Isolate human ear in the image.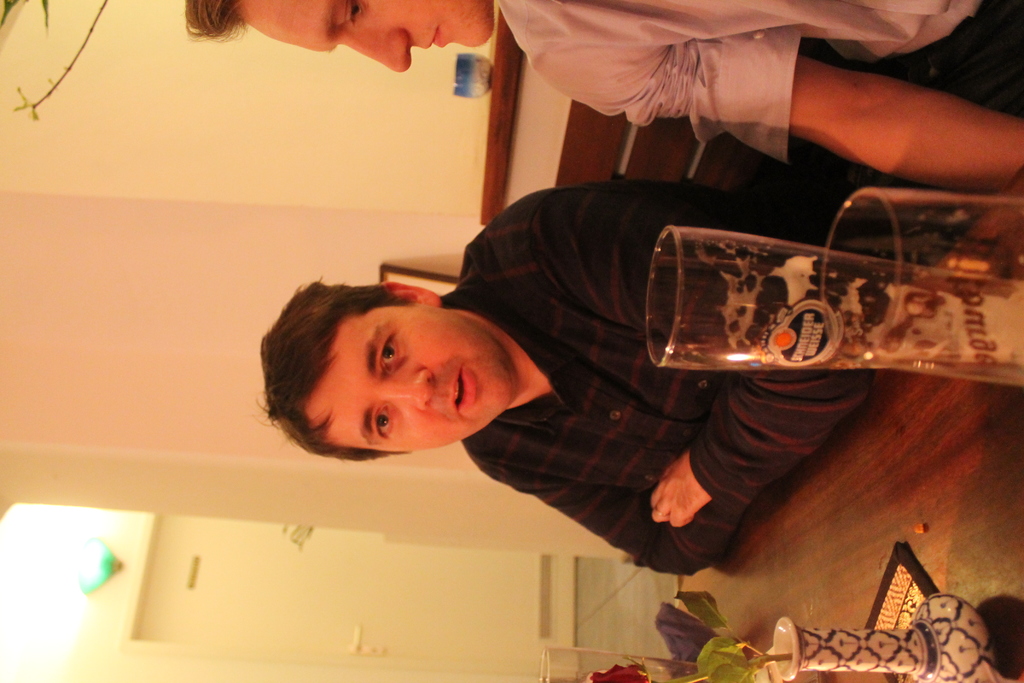
Isolated region: crop(376, 283, 440, 309).
